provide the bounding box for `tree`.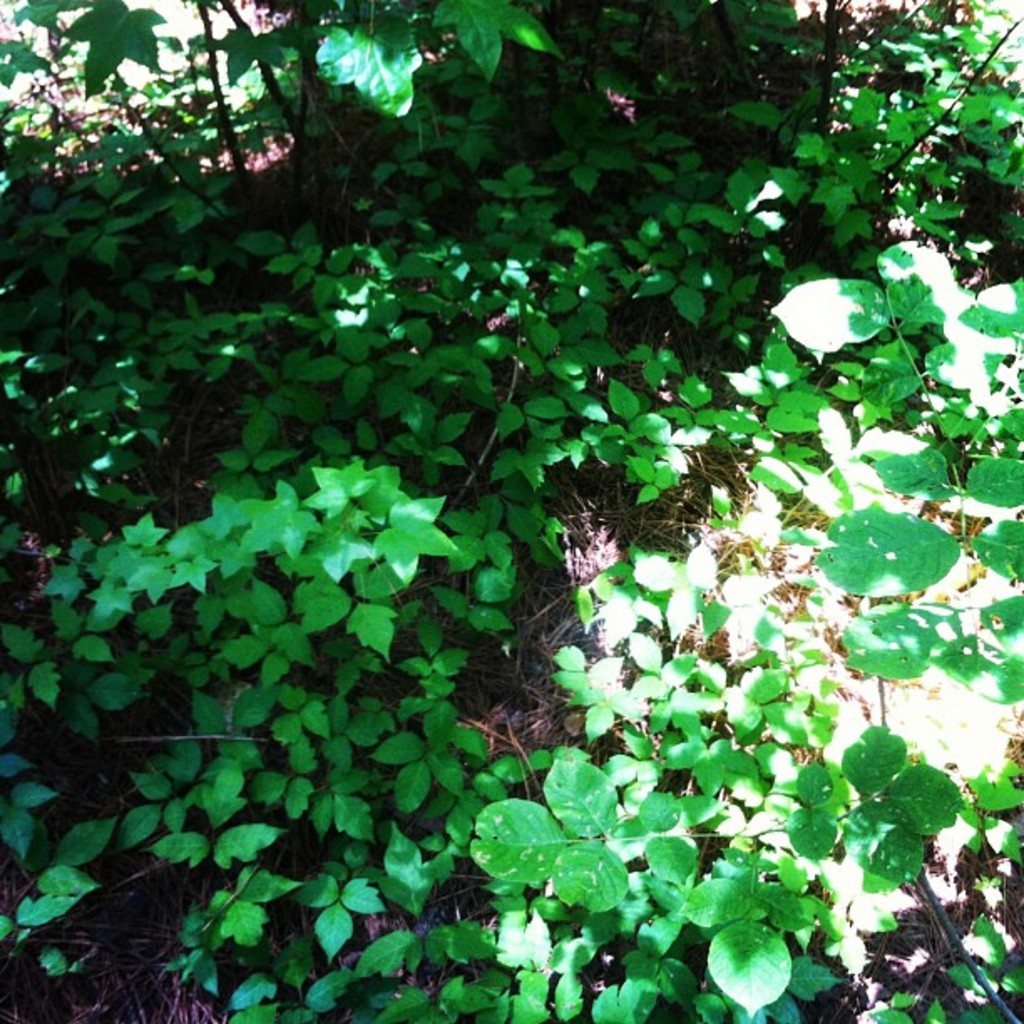
0, 0, 1023, 1022.
